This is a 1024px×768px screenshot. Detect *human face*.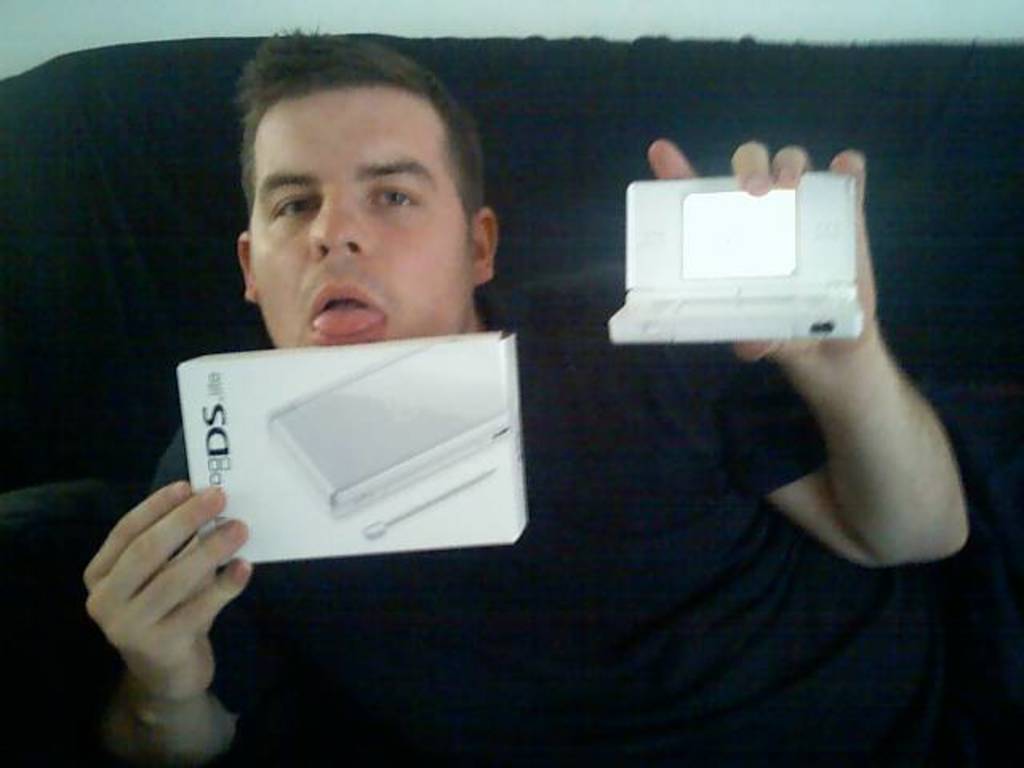
{"x1": 253, "y1": 91, "x2": 472, "y2": 350}.
